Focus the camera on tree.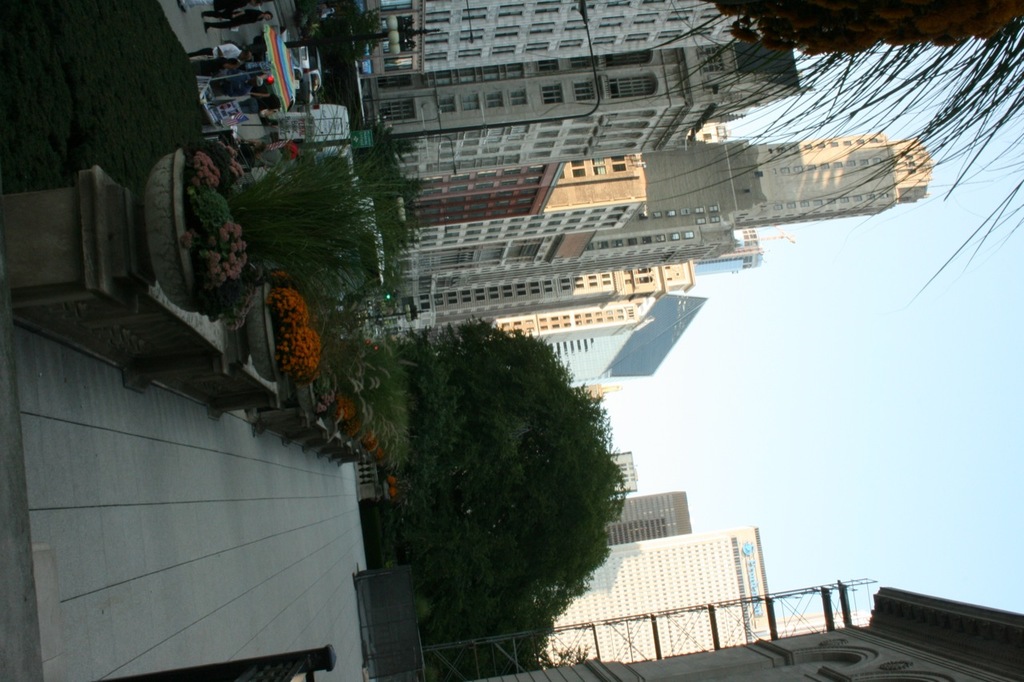
Focus region: [left=355, top=282, right=631, bottom=644].
